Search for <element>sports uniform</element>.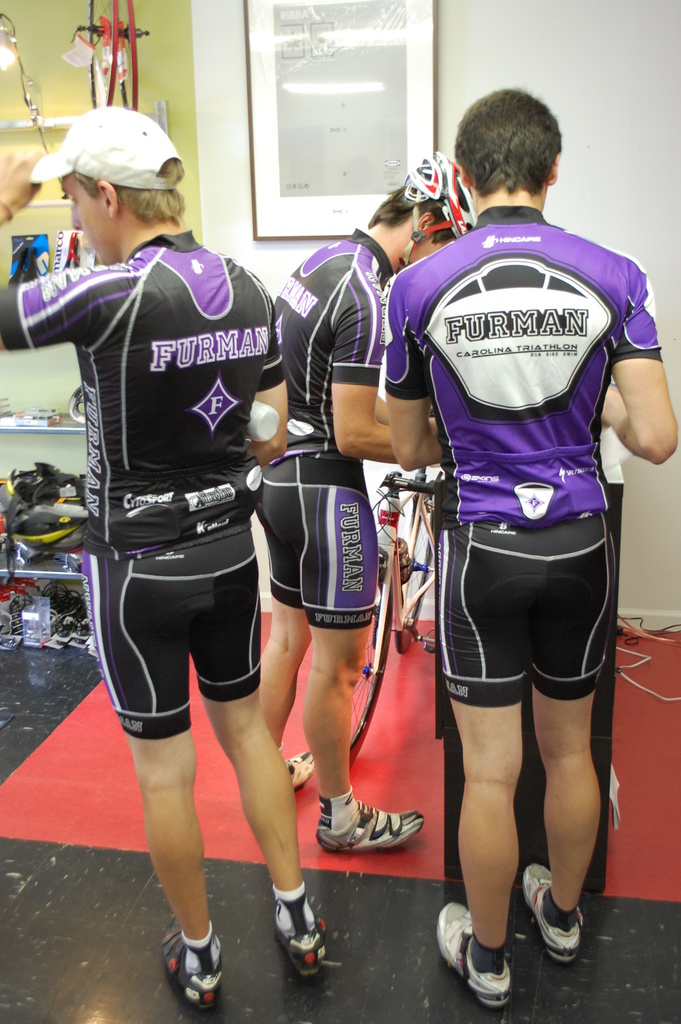
Found at <bbox>233, 228, 400, 634</bbox>.
